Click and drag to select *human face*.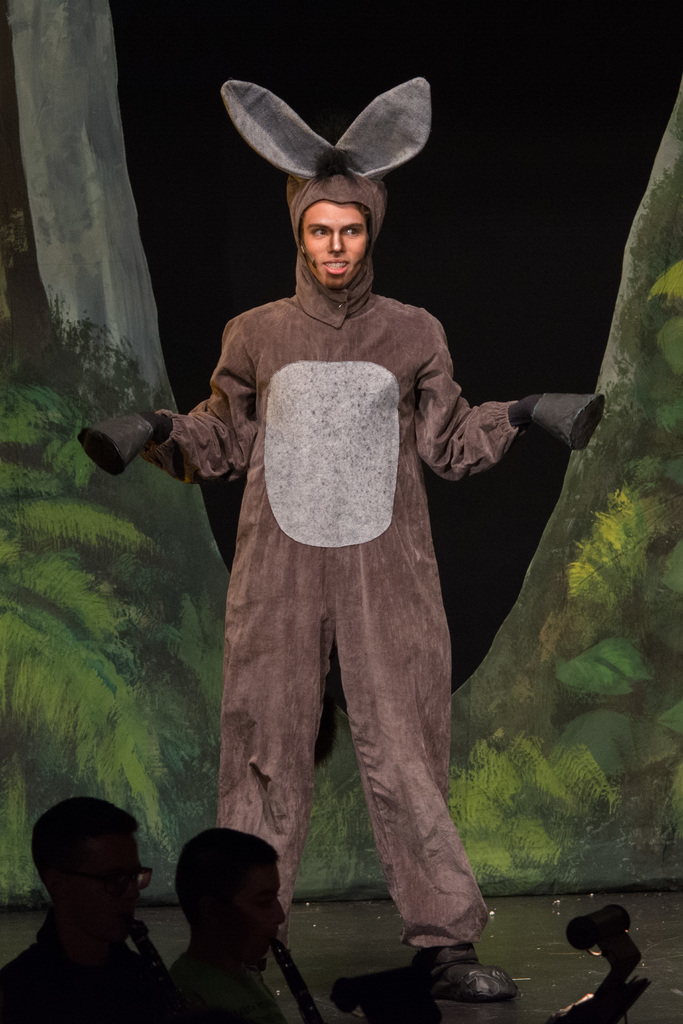
Selection: {"x1": 302, "y1": 203, "x2": 369, "y2": 290}.
